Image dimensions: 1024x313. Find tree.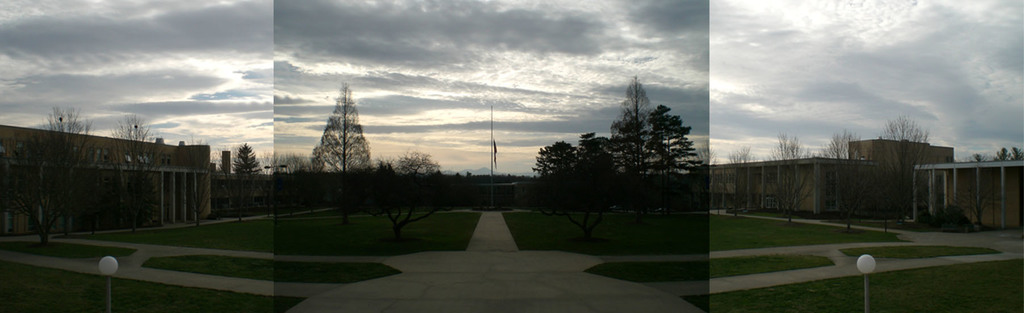
left=0, top=104, right=89, bottom=248.
